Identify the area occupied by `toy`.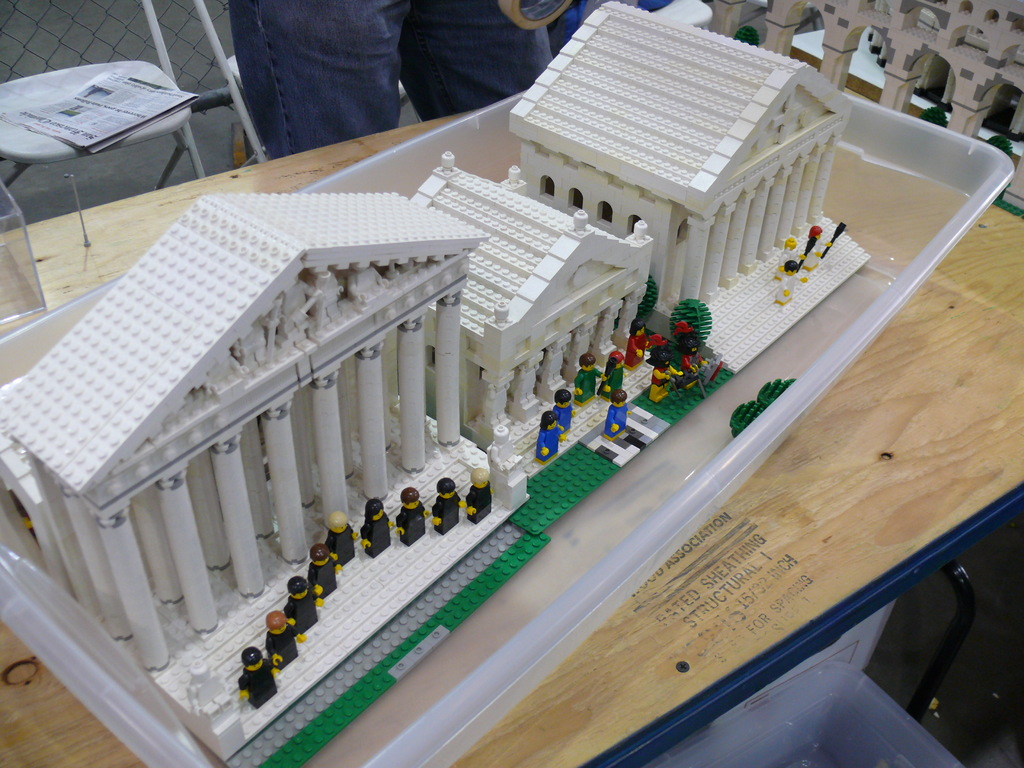
Area: (794, 221, 845, 269).
